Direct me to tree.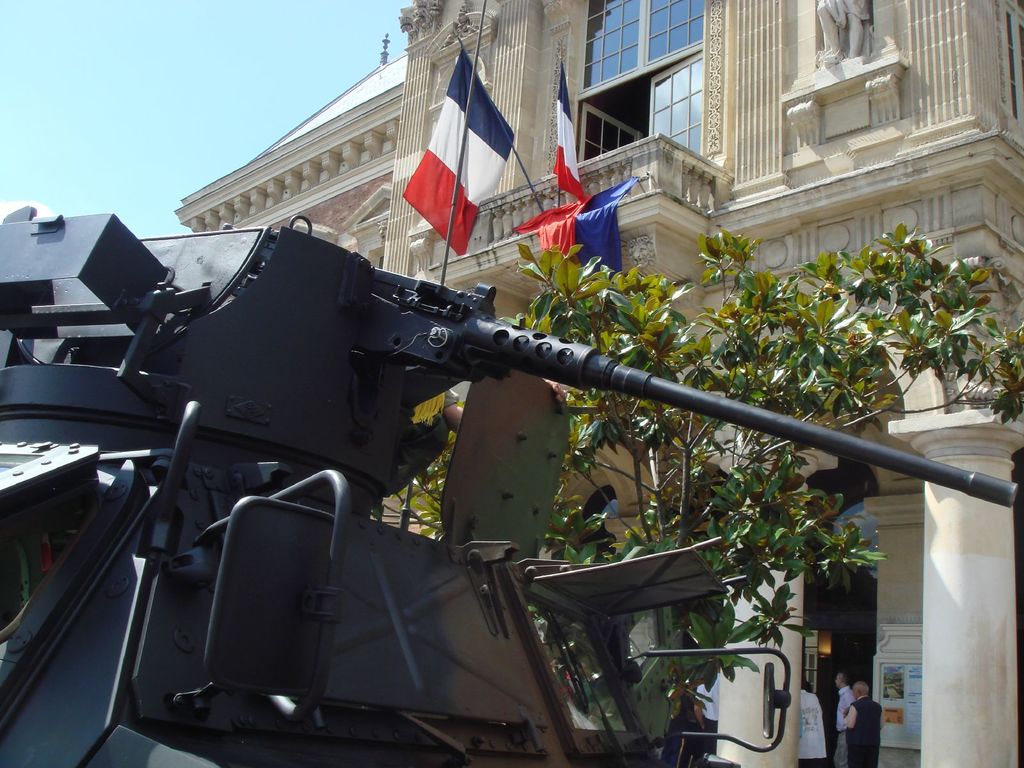
Direction: BBox(386, 223, 1023, 760).
